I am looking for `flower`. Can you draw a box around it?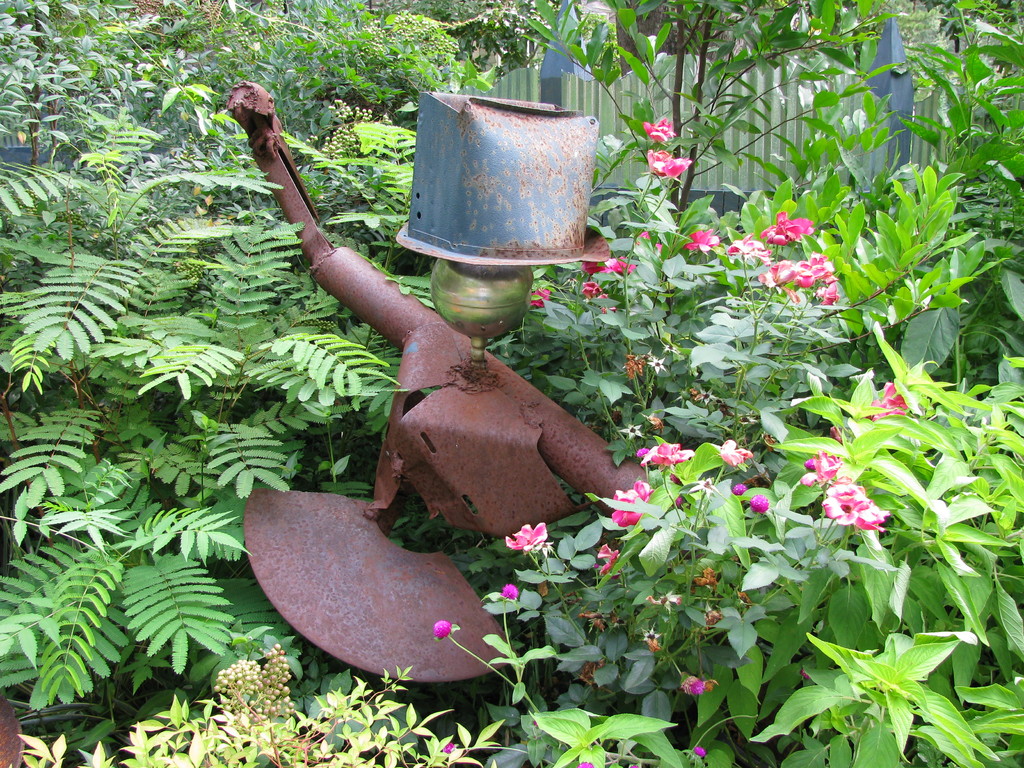
Sure, the bounding box is (left=852, top=506, right=890, bottom=535).
